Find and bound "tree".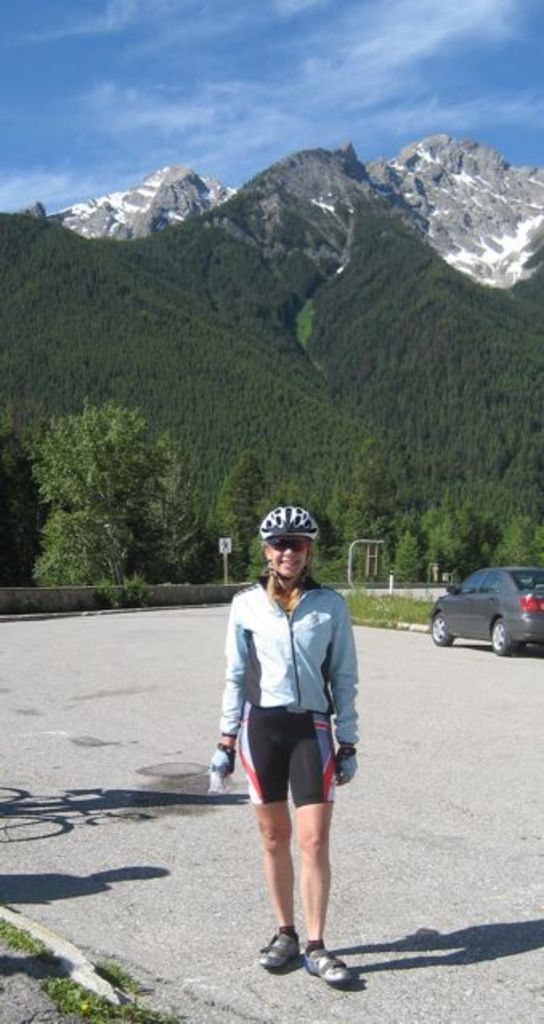
Bound: 315,438,408,581.
